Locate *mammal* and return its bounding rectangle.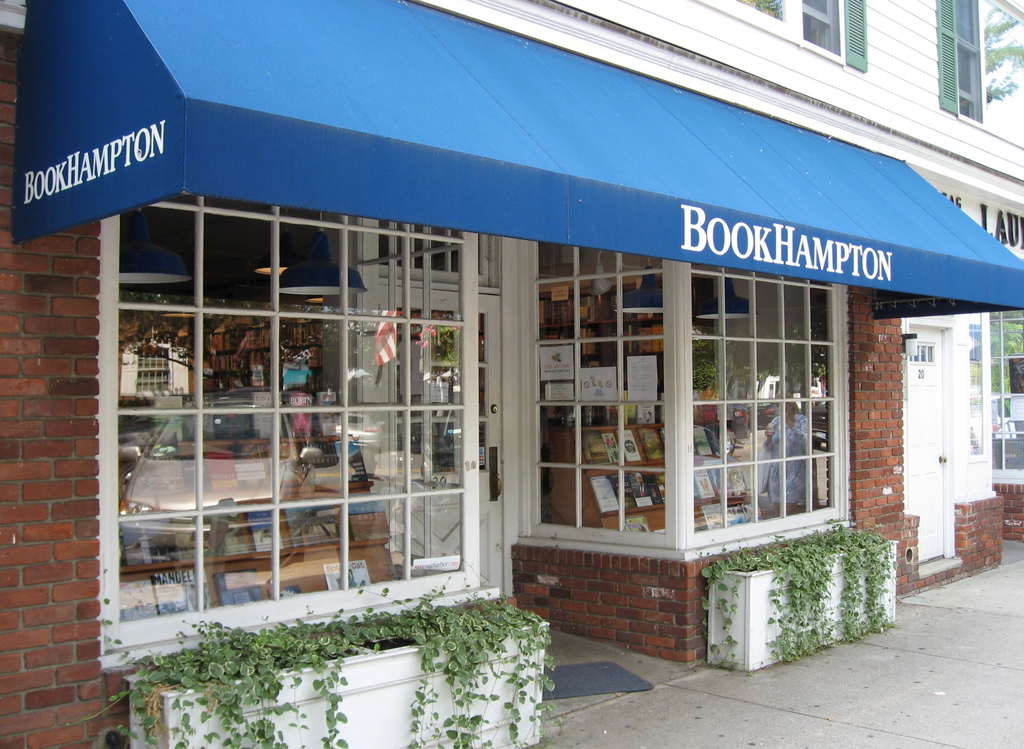
box(756, 384, 813, 501).
